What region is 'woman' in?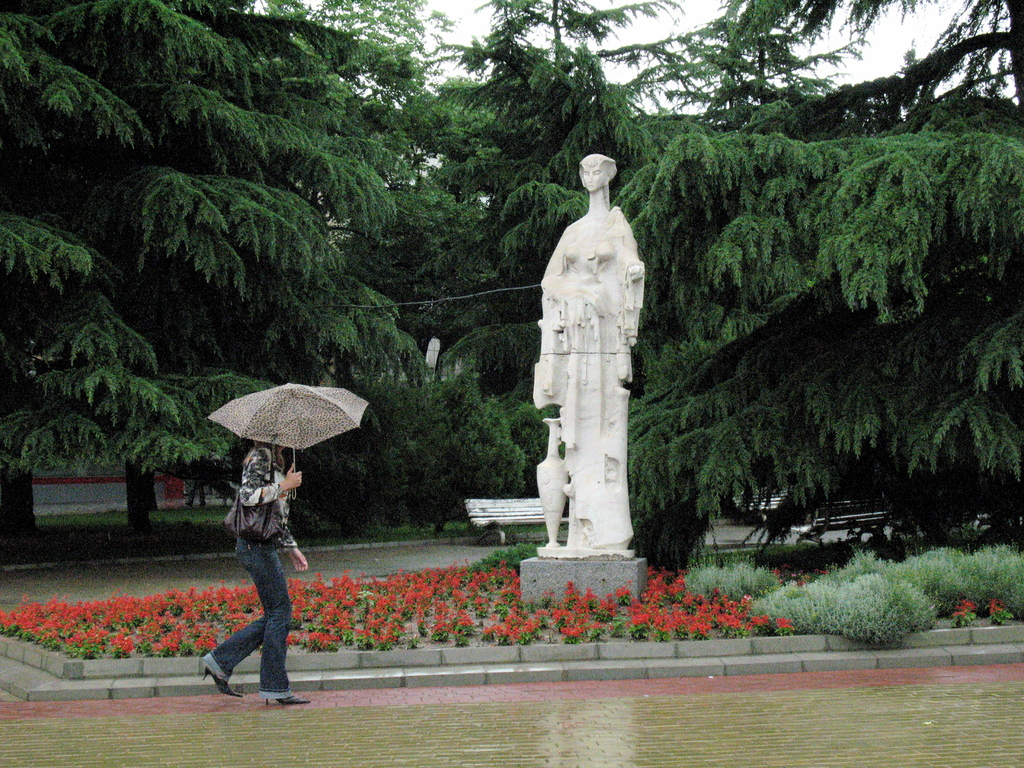
detection(190, 419, 312, 708).
